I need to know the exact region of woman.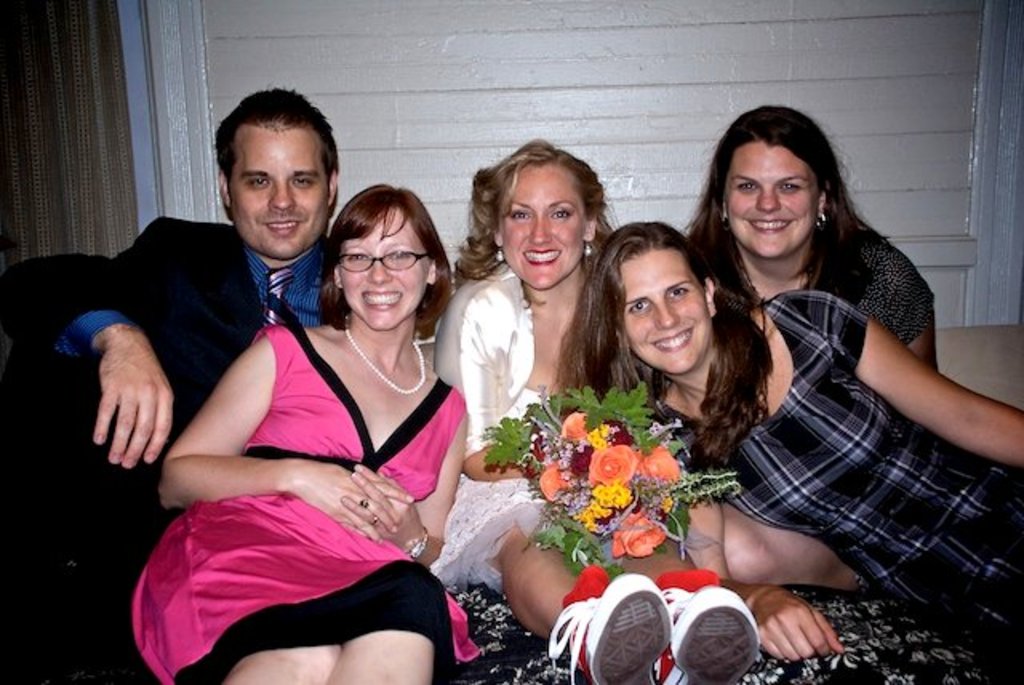
Region: BBox(562, 218, 1022, 642).
